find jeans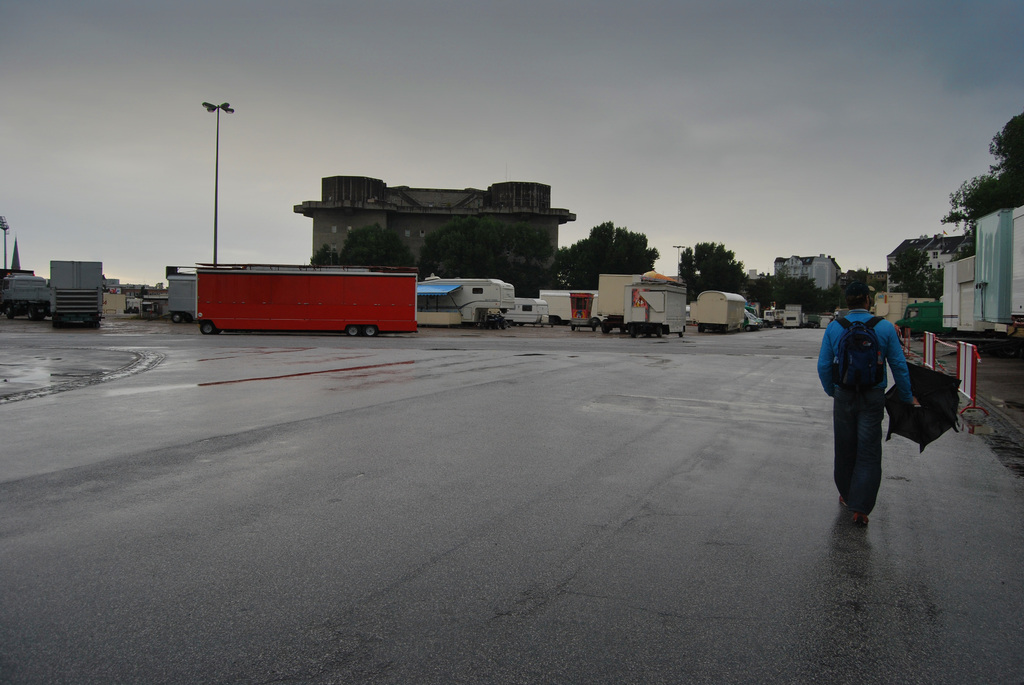
bbox=[831, 381, 885, 517]
